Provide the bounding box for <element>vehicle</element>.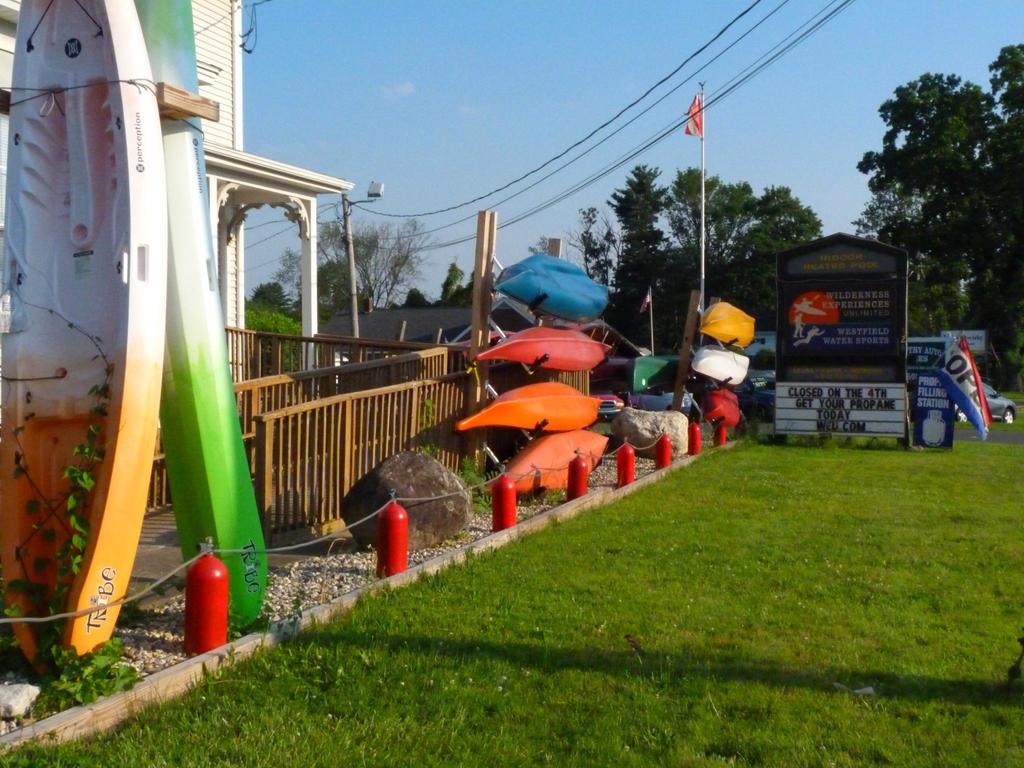
rect(585, 388, 628, 417).
